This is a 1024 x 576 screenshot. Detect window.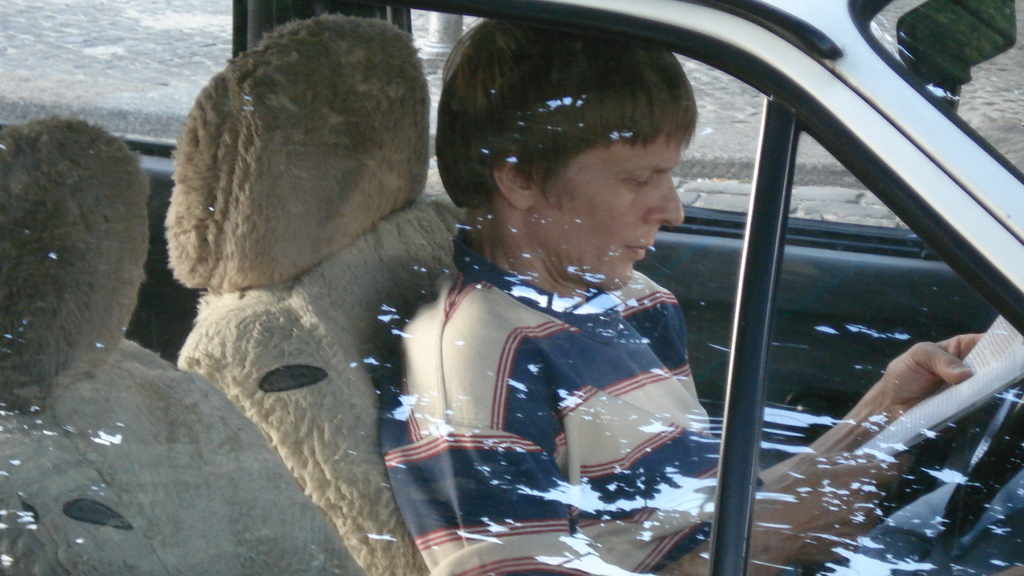
392 0 922 243.
